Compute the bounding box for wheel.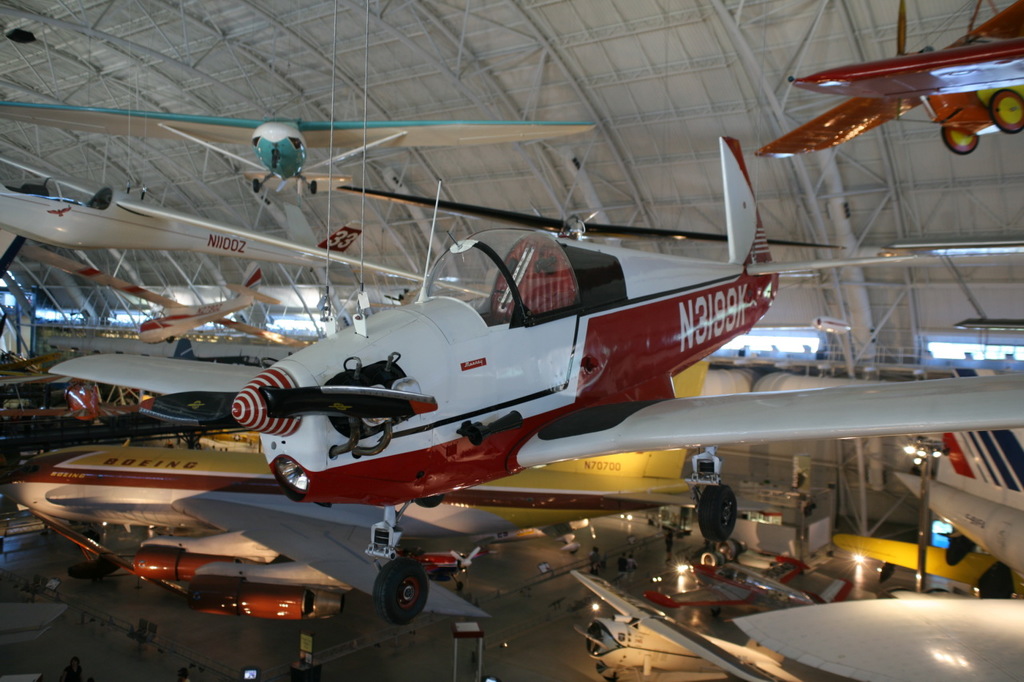
696,483,737,545.
